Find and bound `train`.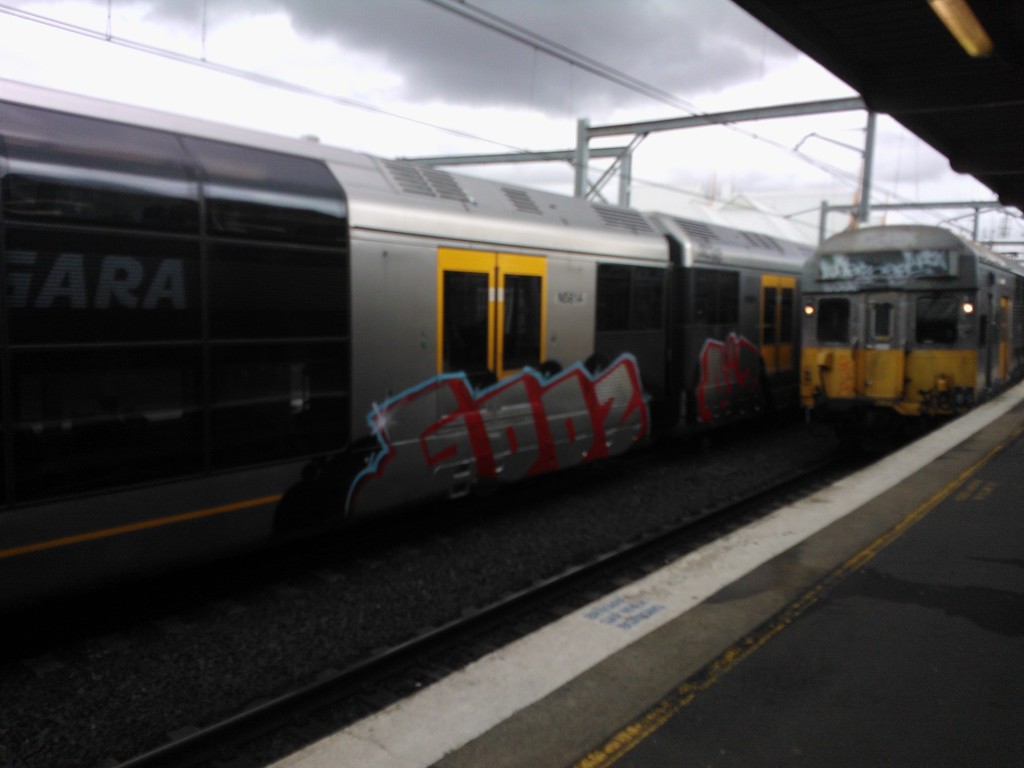
Bound: bbox=[0, 93, 818, 652].
